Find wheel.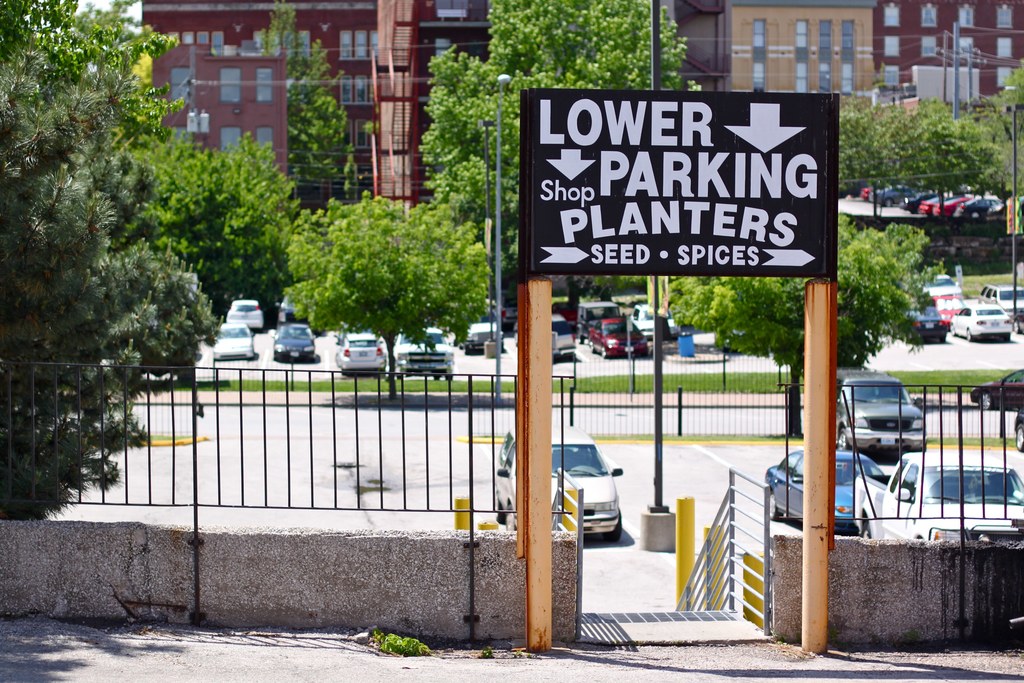
496, 491, 508, 523.
